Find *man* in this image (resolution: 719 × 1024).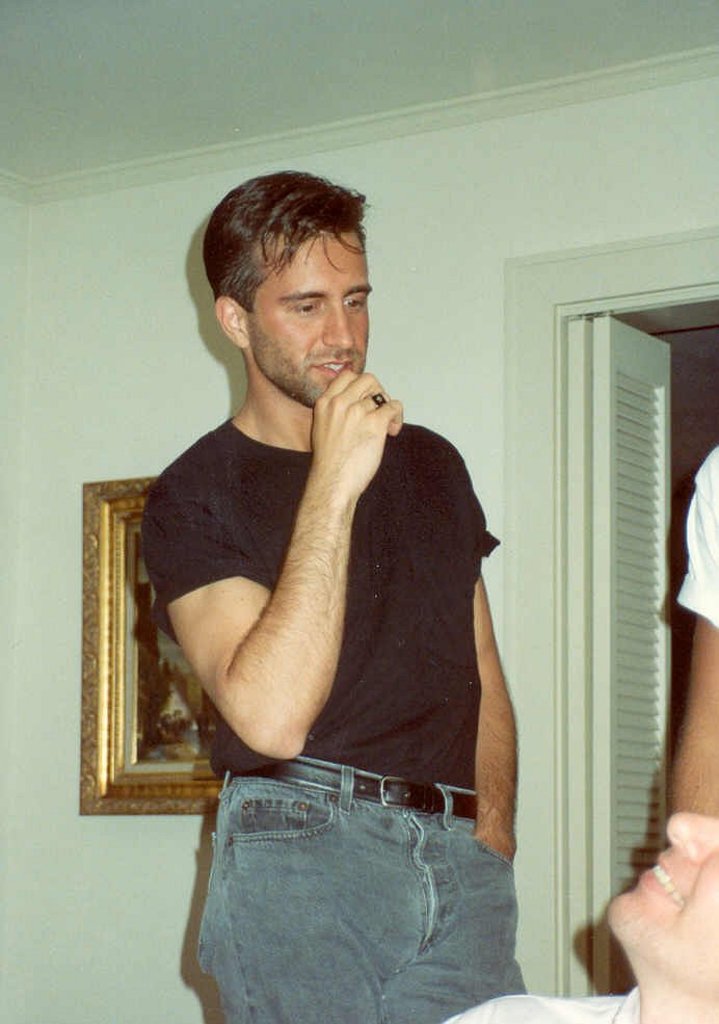
441/818/718/1023.
